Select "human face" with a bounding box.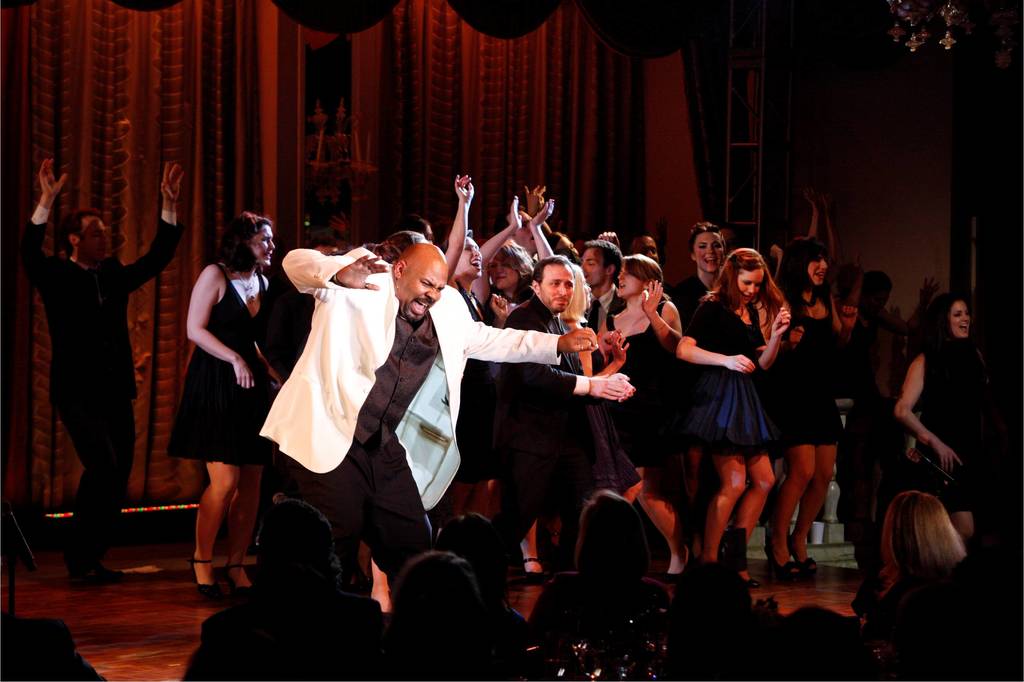
region(583, 251, 604, 287).
